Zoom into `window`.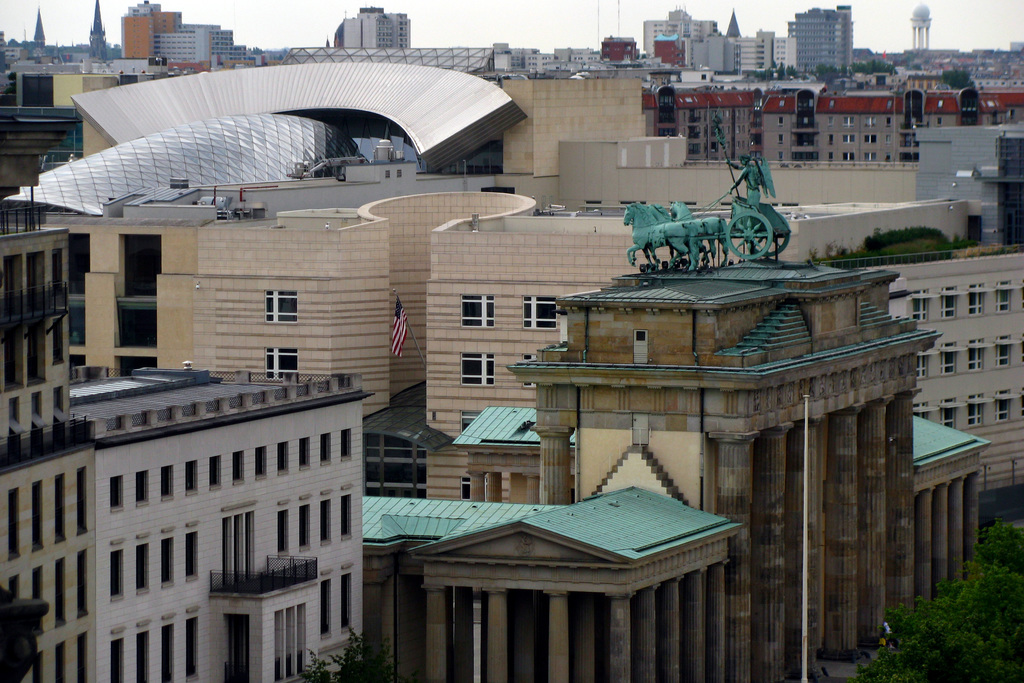
Zoom target: Rect(264, 349, 299, 382).
